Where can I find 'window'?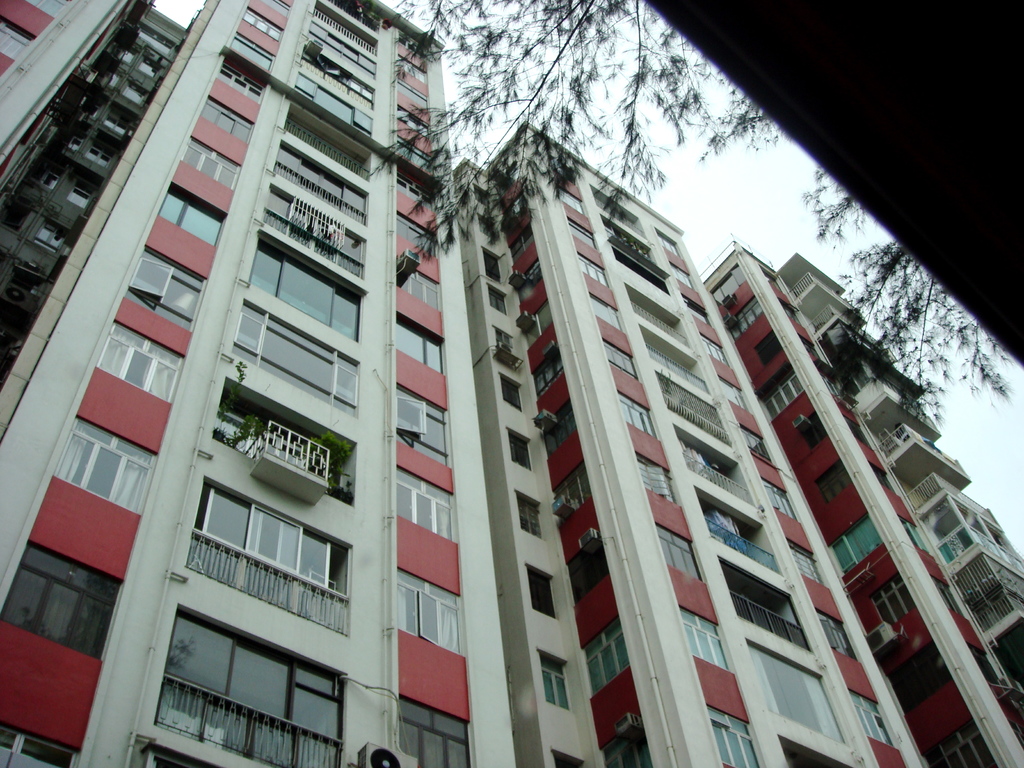
You can find it at box=[602, 338, 636, 374].
